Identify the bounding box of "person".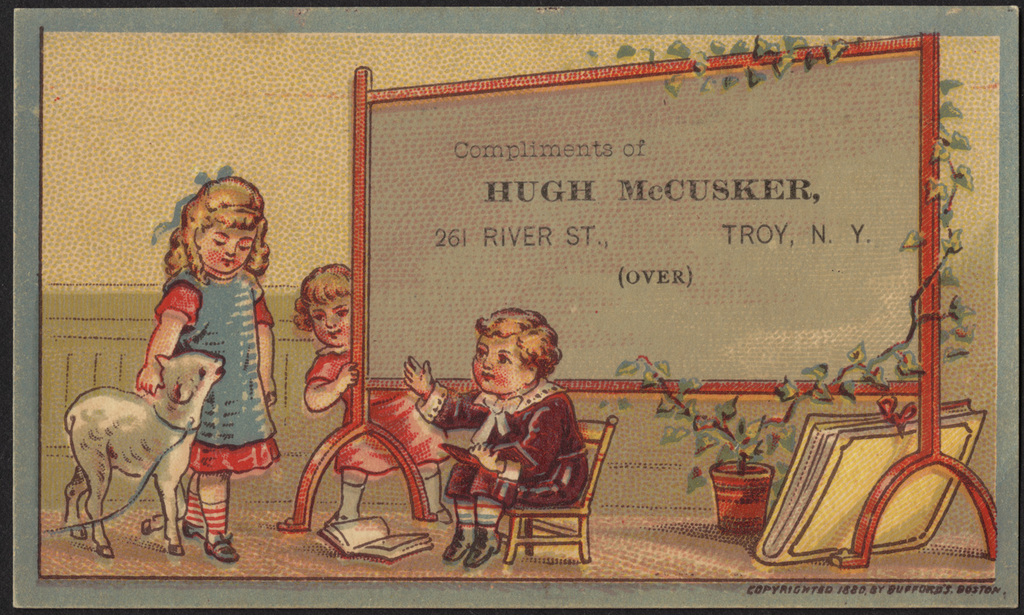
(289,257,451,524).
